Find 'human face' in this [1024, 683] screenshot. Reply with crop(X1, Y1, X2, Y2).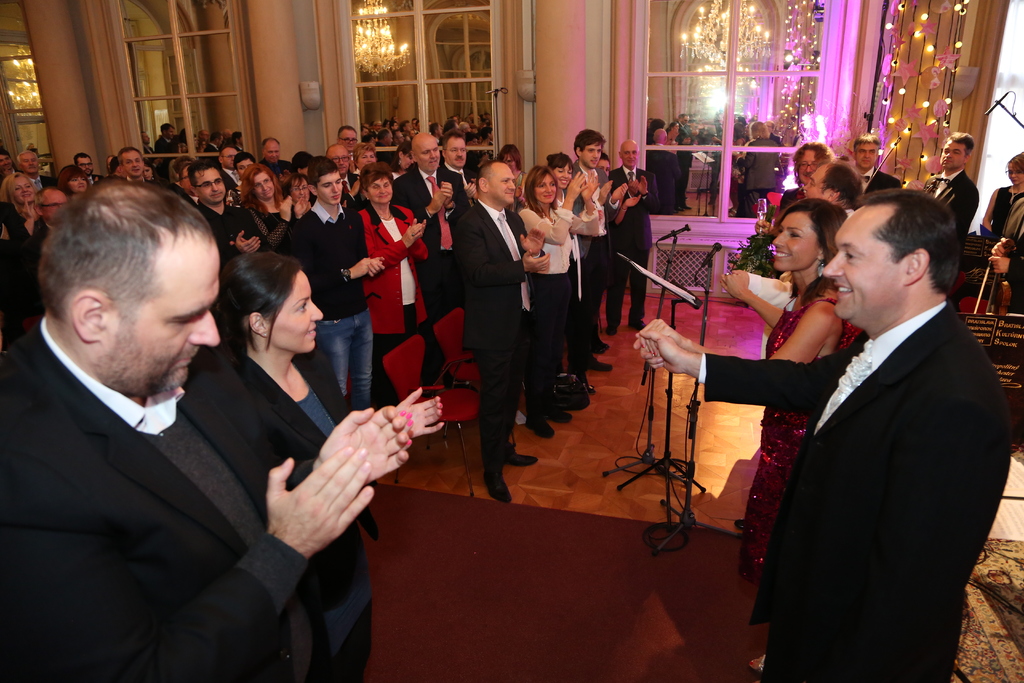
crop(105, 231, 219, 395).
